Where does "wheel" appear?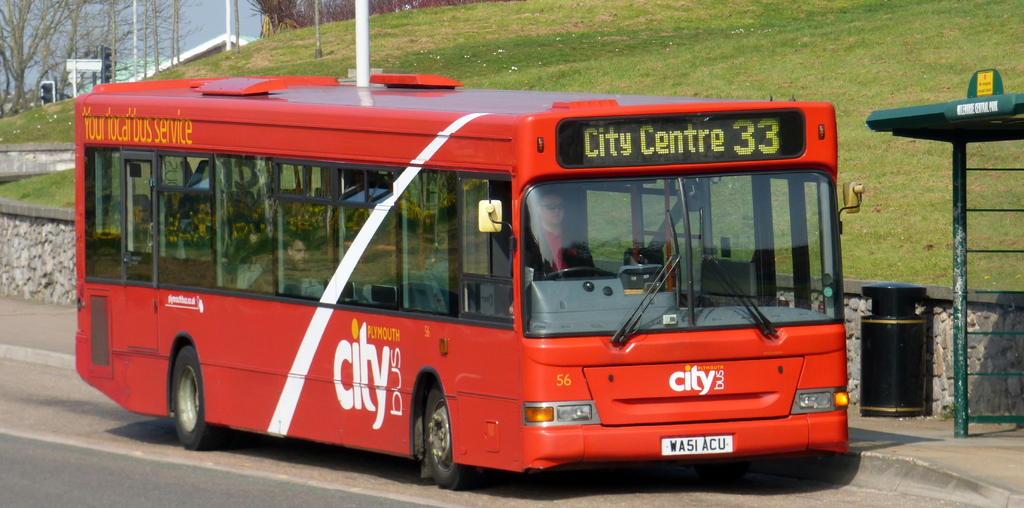
Appears at rect(170, 343, 234, 453).
